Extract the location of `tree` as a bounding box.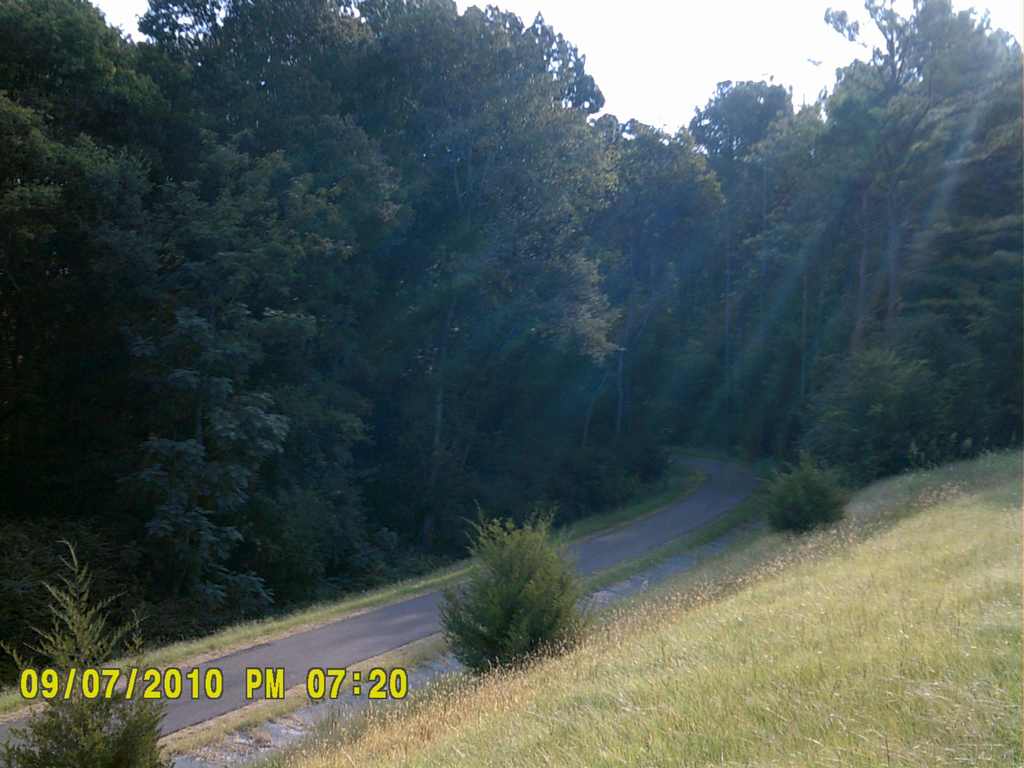
bbox(219, 0, 546, 625).
